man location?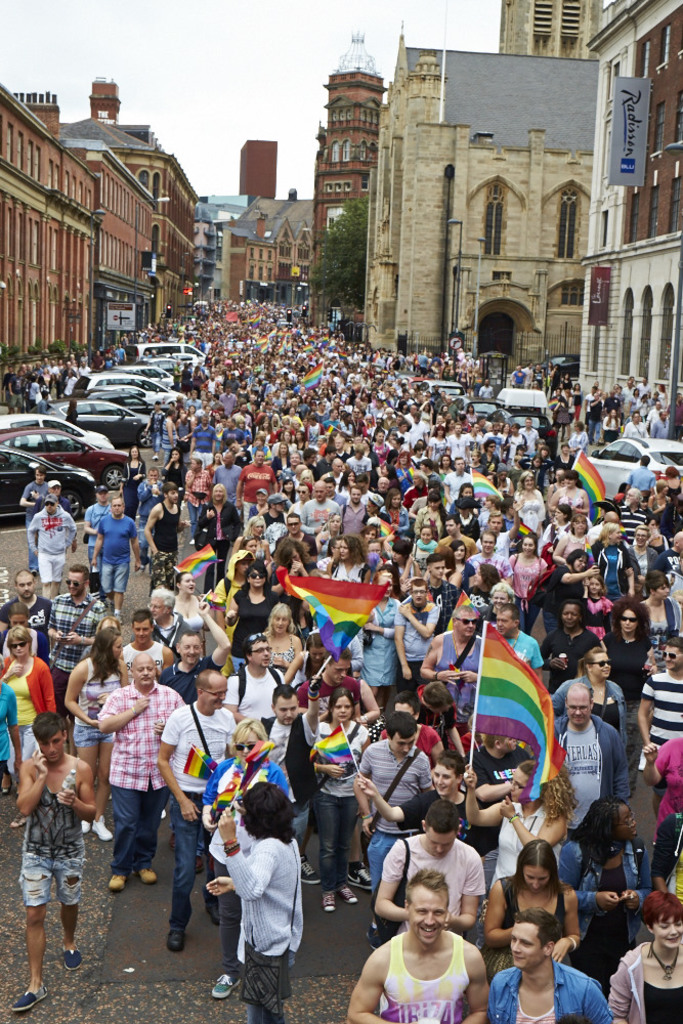
[145, 586, 196, 664]
